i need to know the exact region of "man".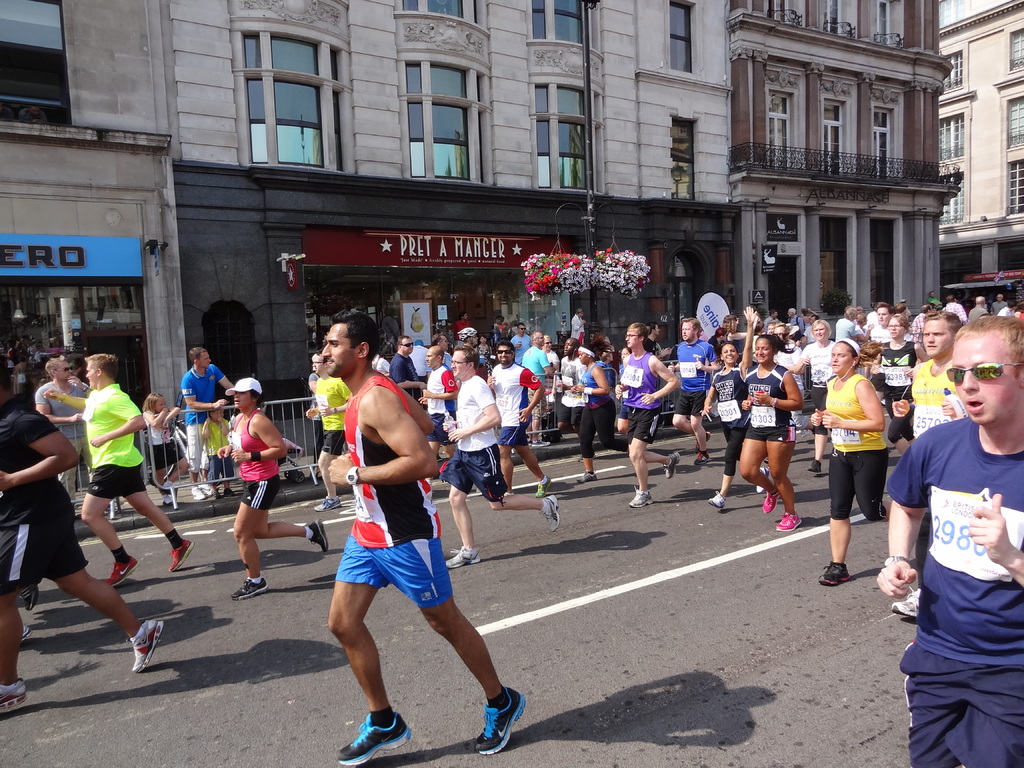
Region: box(668, 317, 726, 466).
